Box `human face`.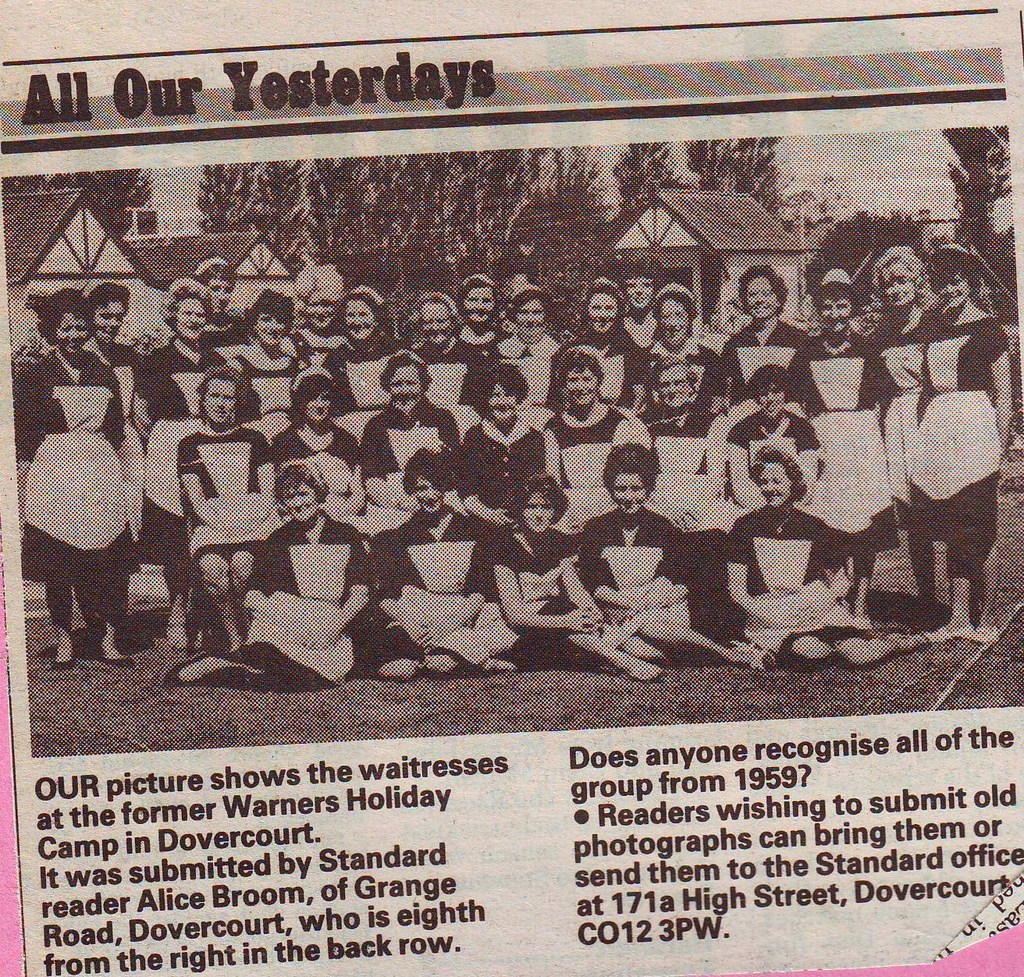
detection(515, 299, 546, 339).
